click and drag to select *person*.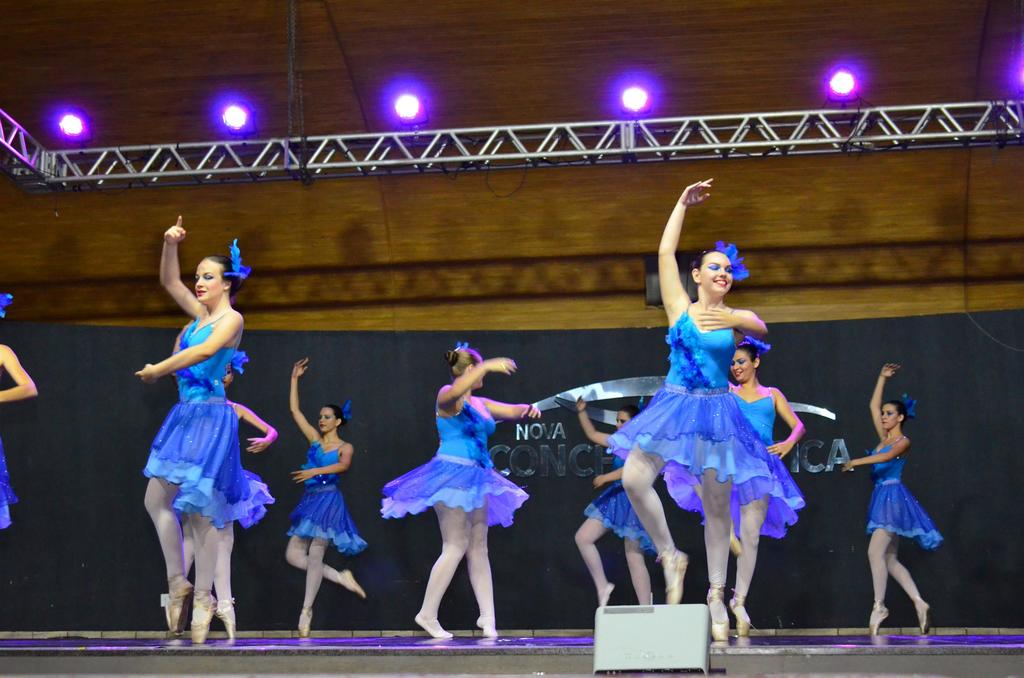
Selection: [663,331,807,637].
